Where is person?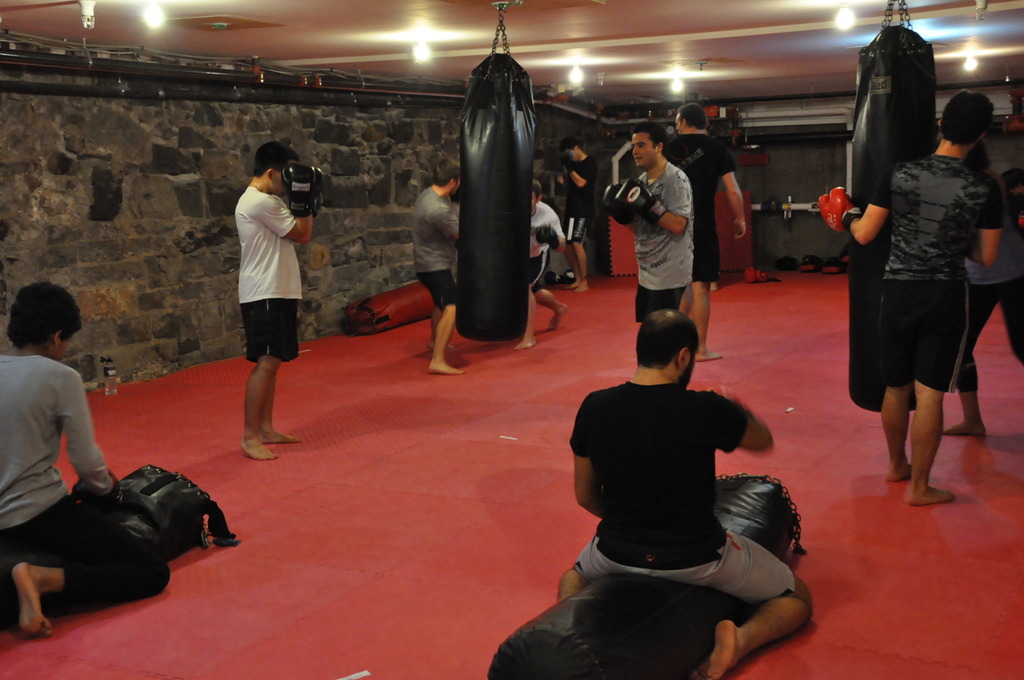
549, 305, 819, 679.
